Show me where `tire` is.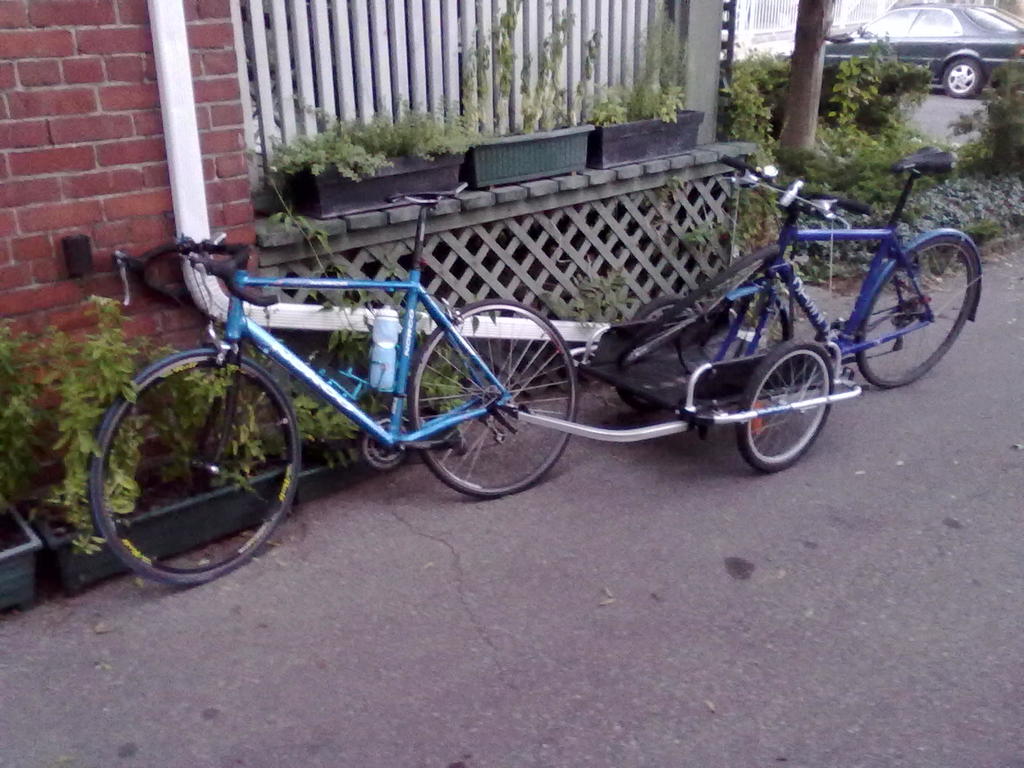
`tire` is at (left=736, top=341, right=845, bottom=468).
